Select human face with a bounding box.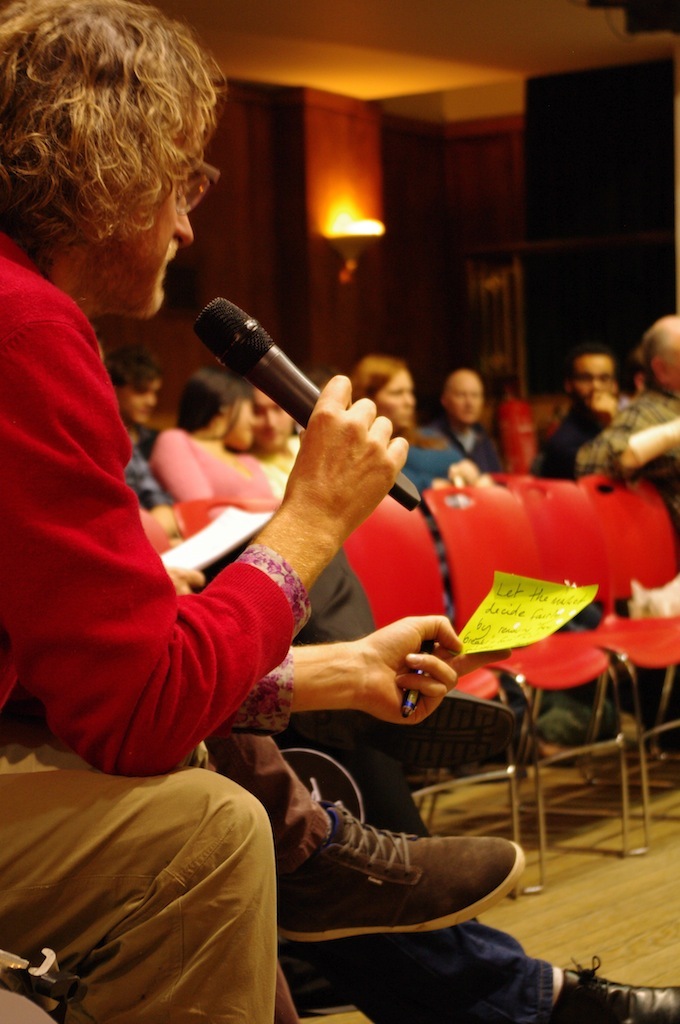
(224,397,261,446).
